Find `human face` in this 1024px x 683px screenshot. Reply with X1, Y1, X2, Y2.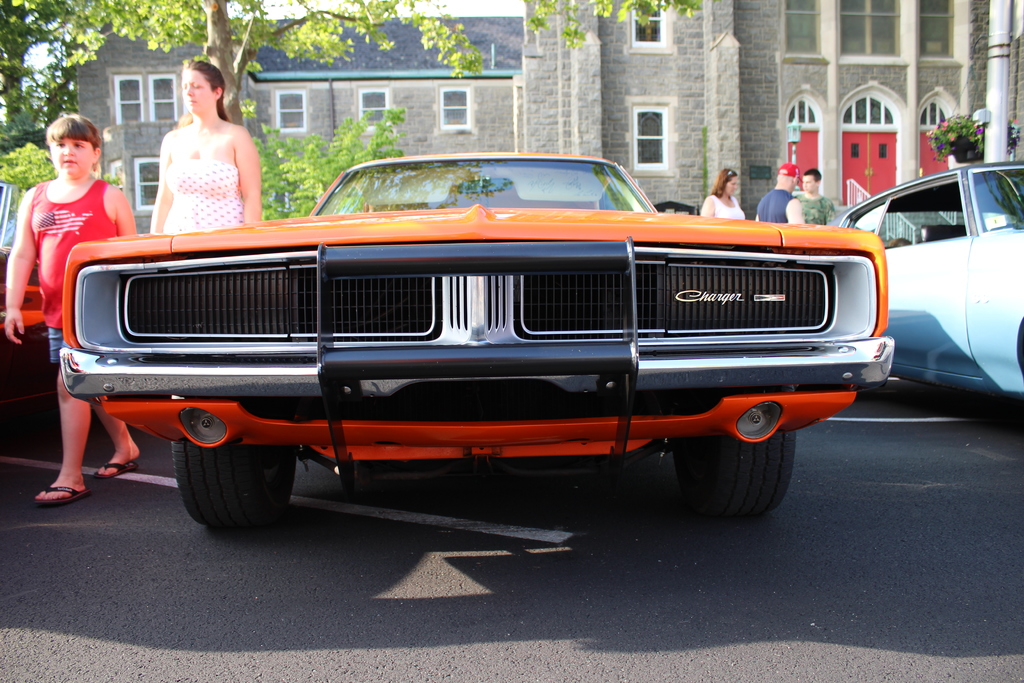
183, 66, 213, 117.
